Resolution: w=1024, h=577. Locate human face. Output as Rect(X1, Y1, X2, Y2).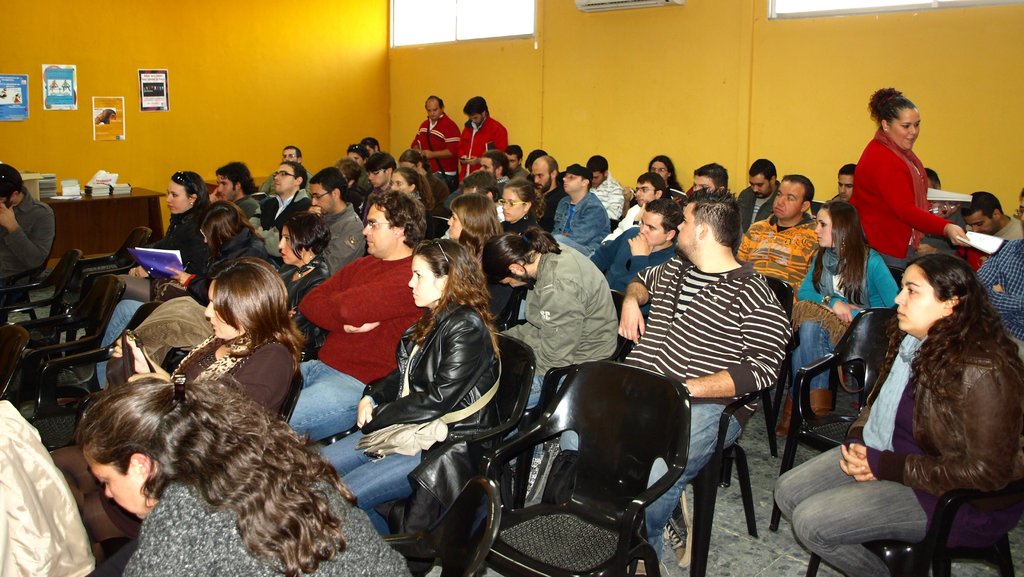
Rect(277, 226, 300, 263).
